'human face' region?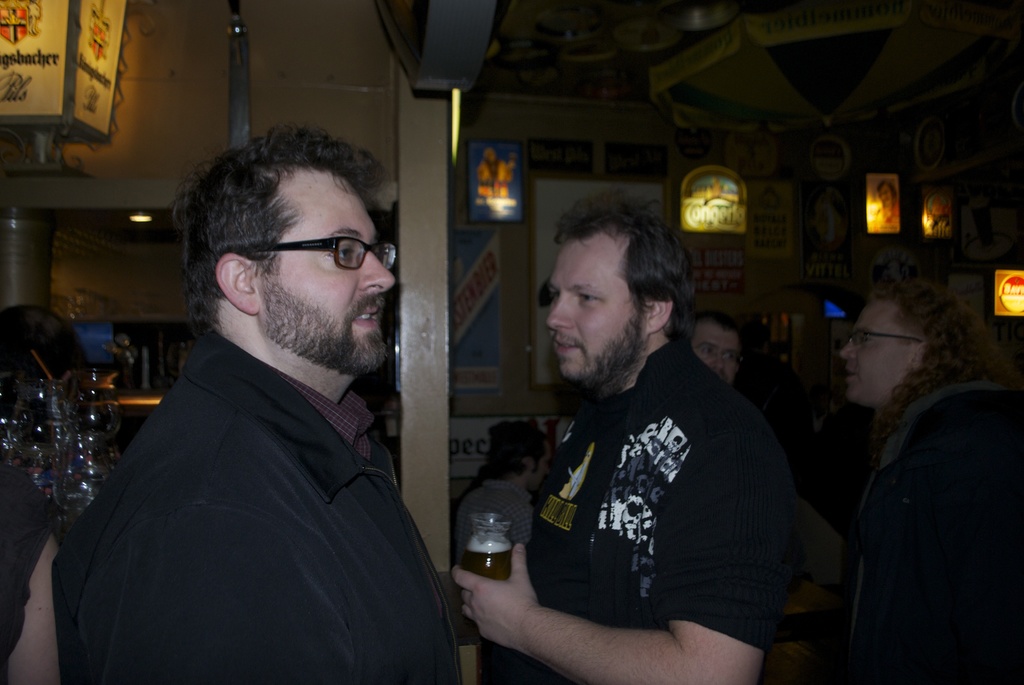
{"left": 698, "top": 324, "right": 742, "bottom": 384}
